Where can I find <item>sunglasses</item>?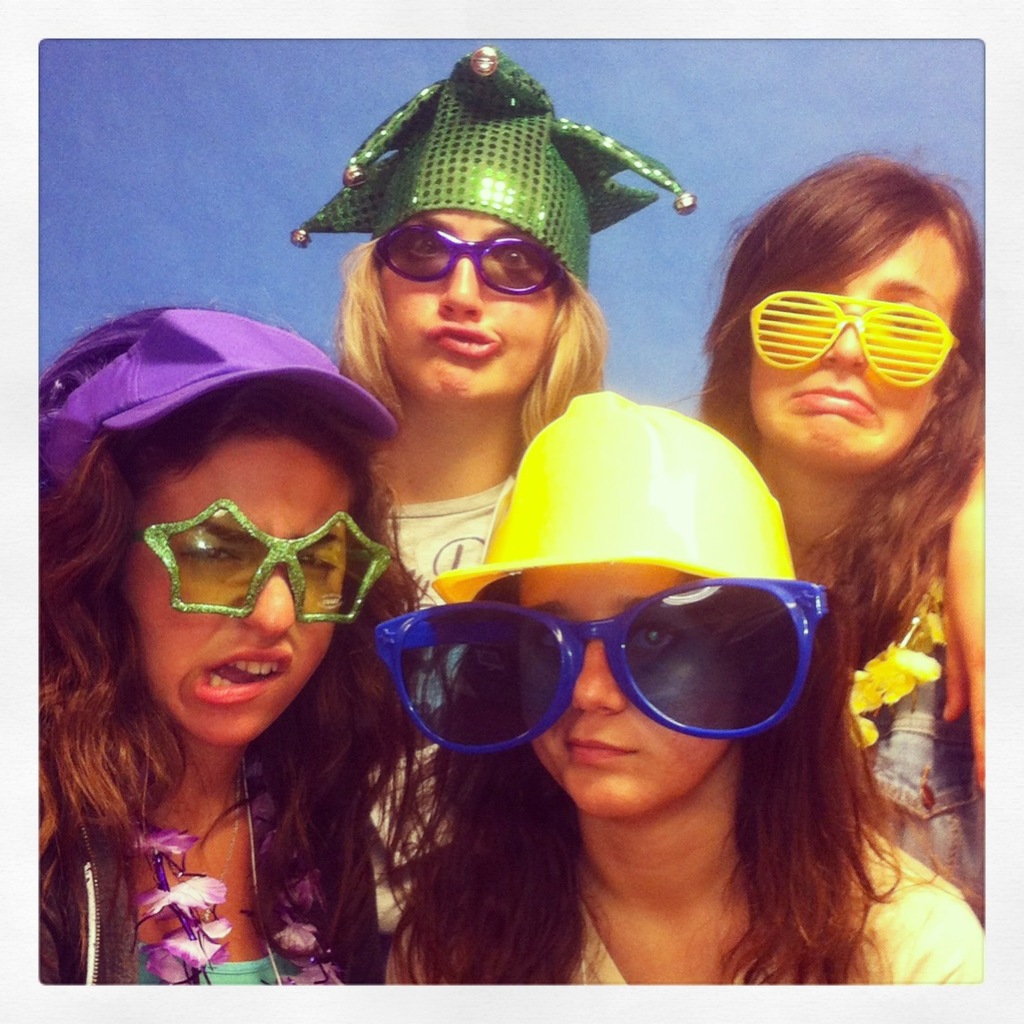
You can find it at rect(379, 575, 832, 759).
